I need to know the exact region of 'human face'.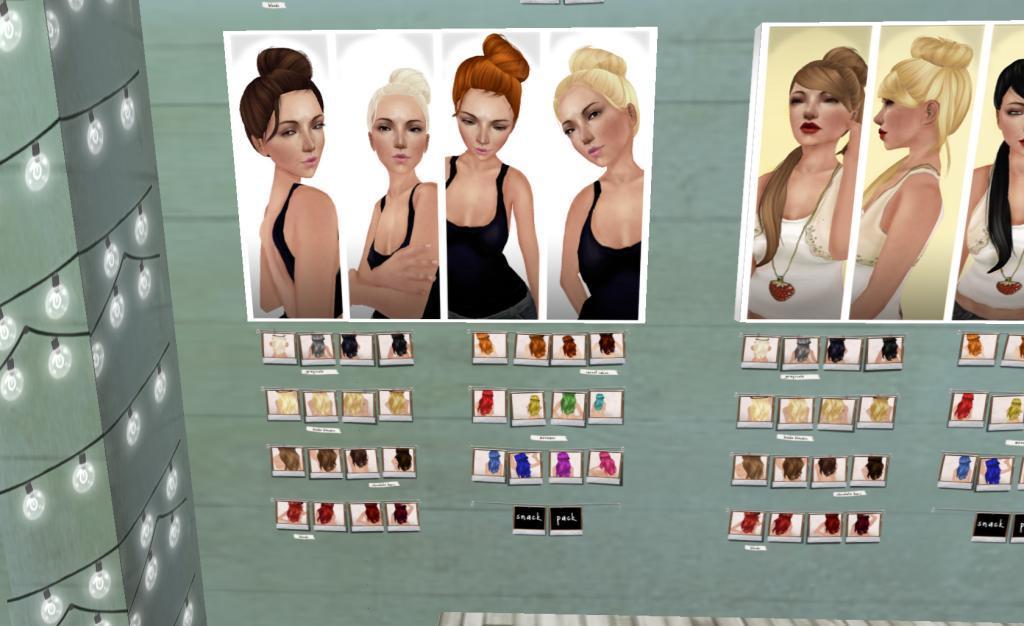
Region: region(559, 86, 632, 167).
